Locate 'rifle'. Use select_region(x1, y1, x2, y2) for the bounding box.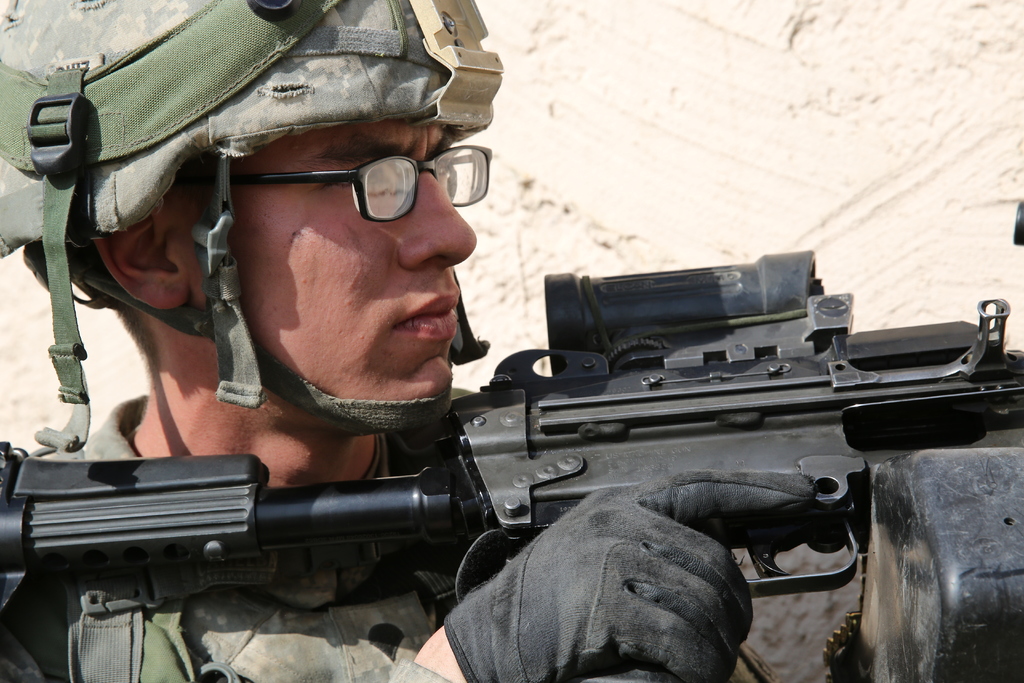
select_region(0, 202, 1023, 682).
